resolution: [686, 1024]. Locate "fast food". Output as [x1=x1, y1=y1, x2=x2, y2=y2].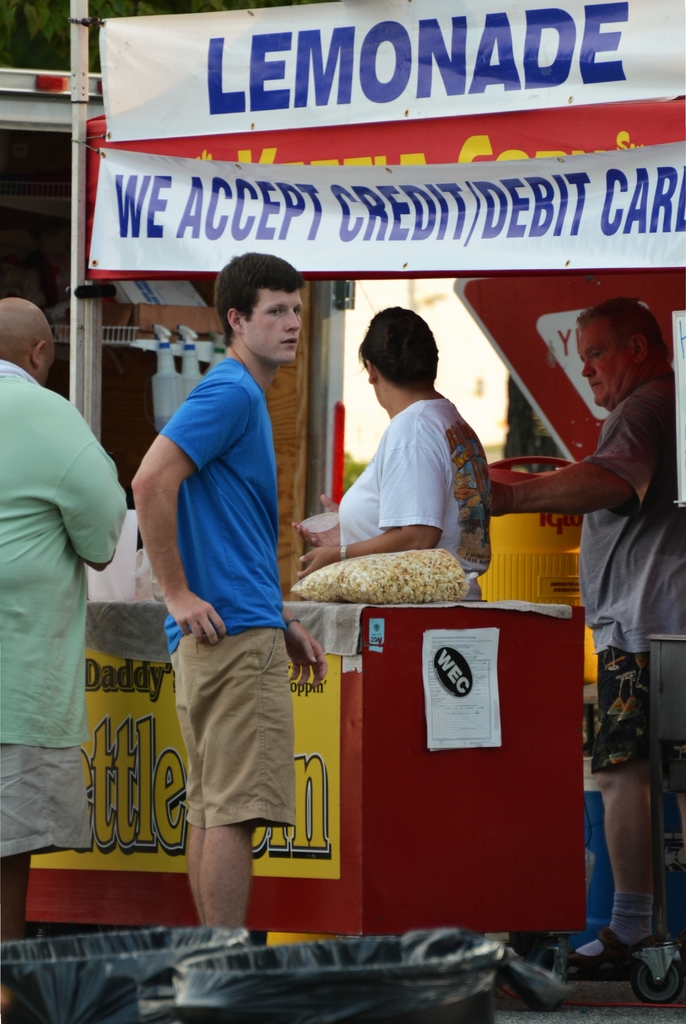
[x1=290, y1=543, x2=471, y2=610].
